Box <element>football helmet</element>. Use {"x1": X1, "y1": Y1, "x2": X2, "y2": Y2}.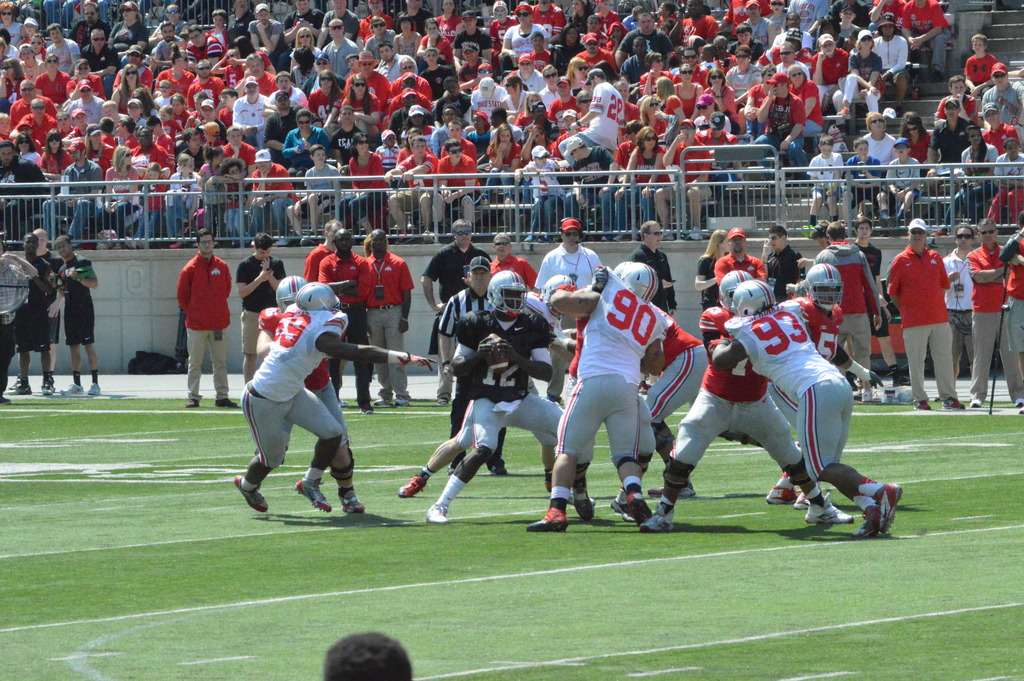
{"x1": 719, "y1": 270, "x2": 752, "y2": 313}.
